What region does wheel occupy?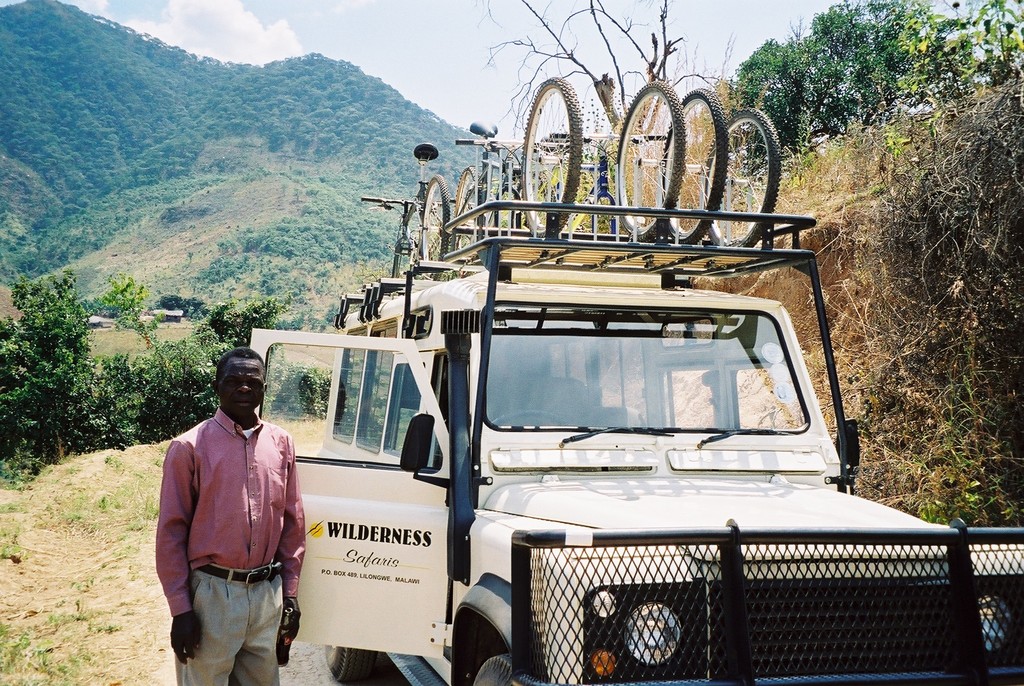
crop(455, 168, 480, 263).
